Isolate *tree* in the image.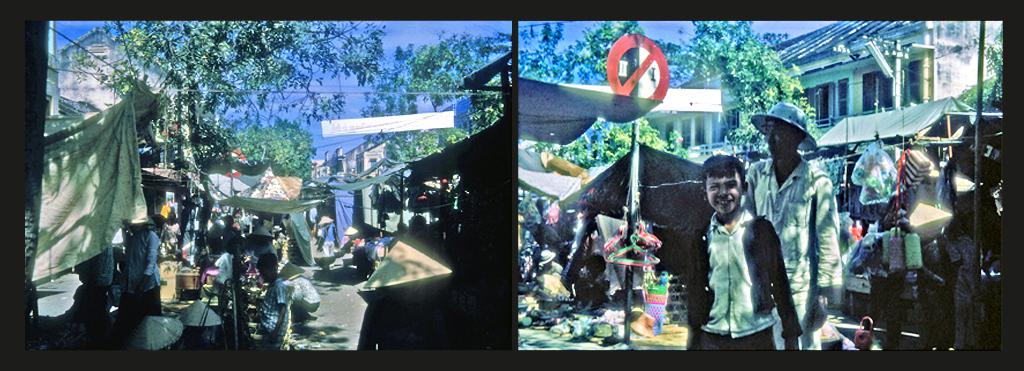
Isolated region: BBox(696, 31, 832, 140).
